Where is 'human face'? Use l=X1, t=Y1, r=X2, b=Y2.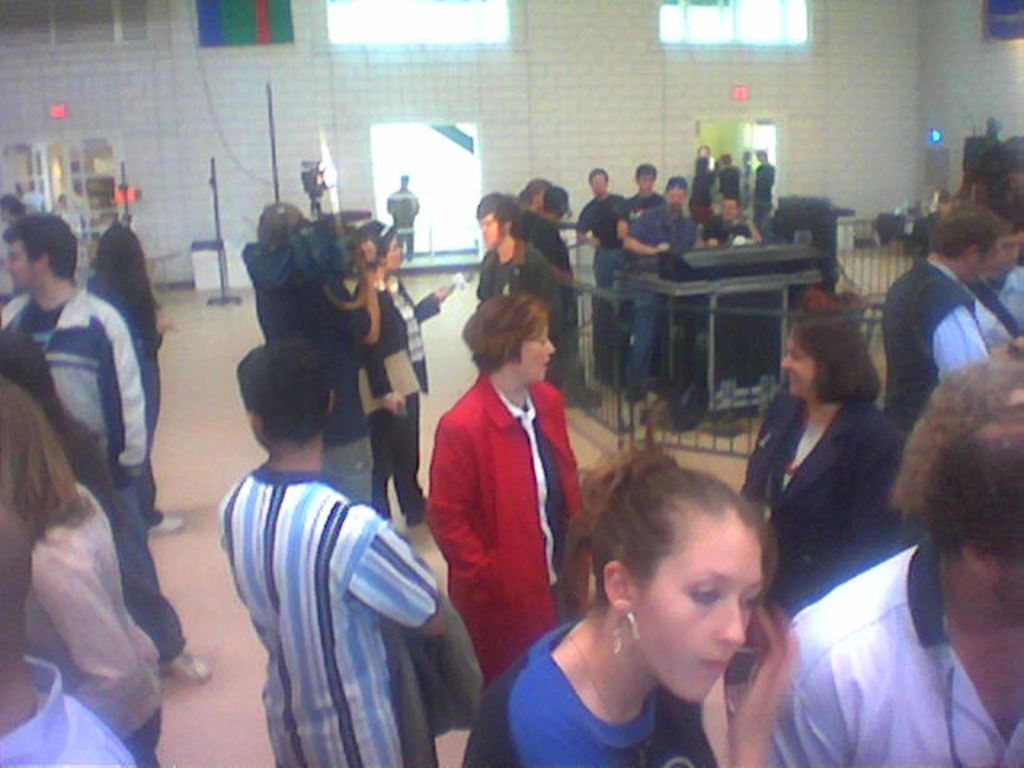
l=523, t=326, r=557, b=382.
